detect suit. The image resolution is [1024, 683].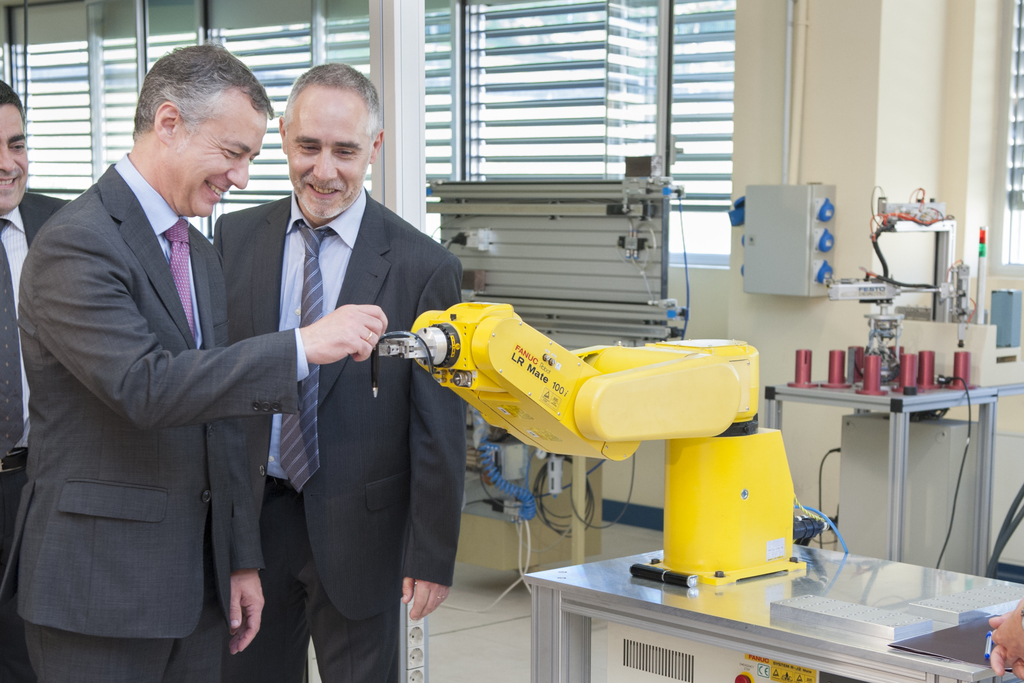
pyautogui.locateOnScreen(20, 62, 301, 682).
